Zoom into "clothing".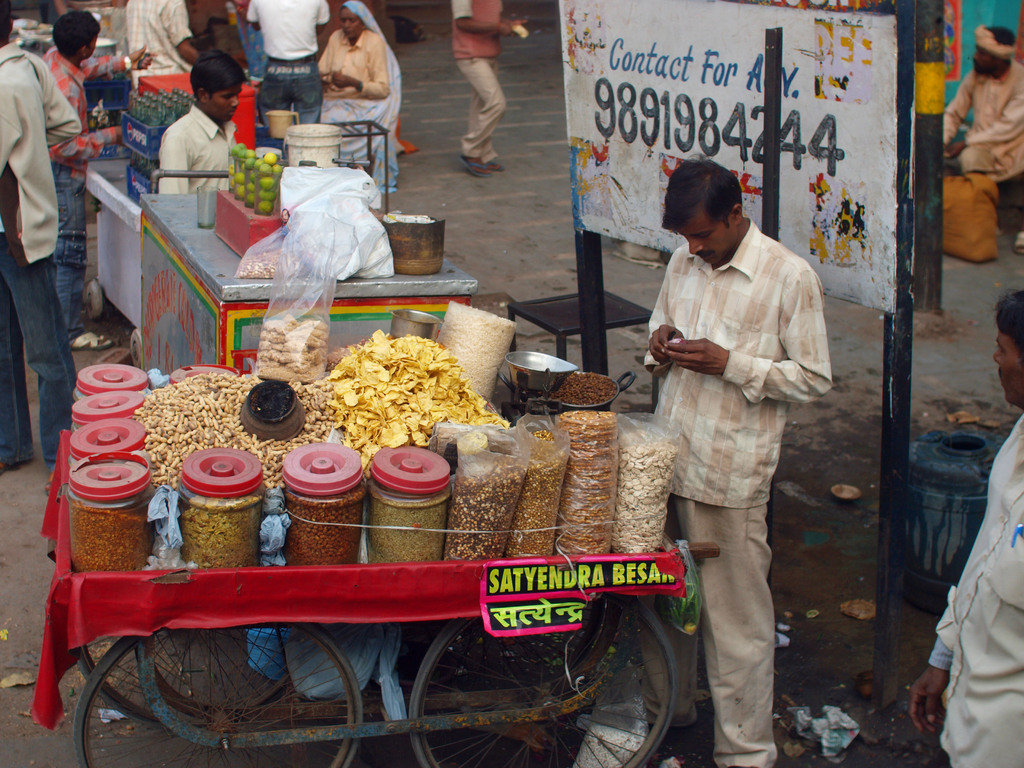
Zoom target: 40, 46, 124, 339.
